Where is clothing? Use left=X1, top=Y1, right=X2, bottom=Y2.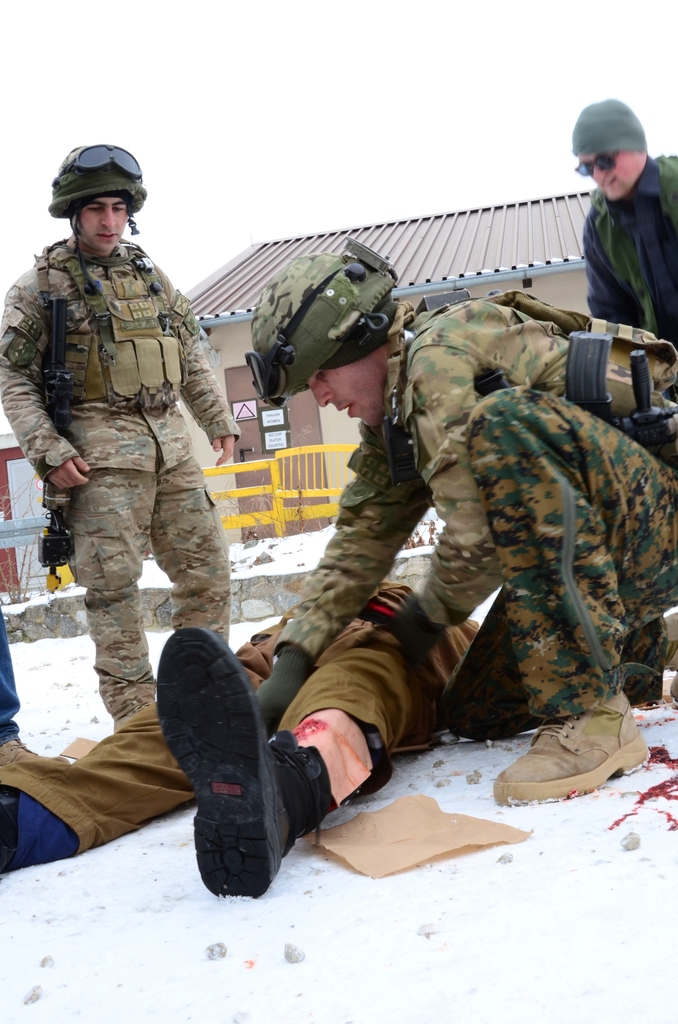
left=587, top=155, right=677, bottom=346.
